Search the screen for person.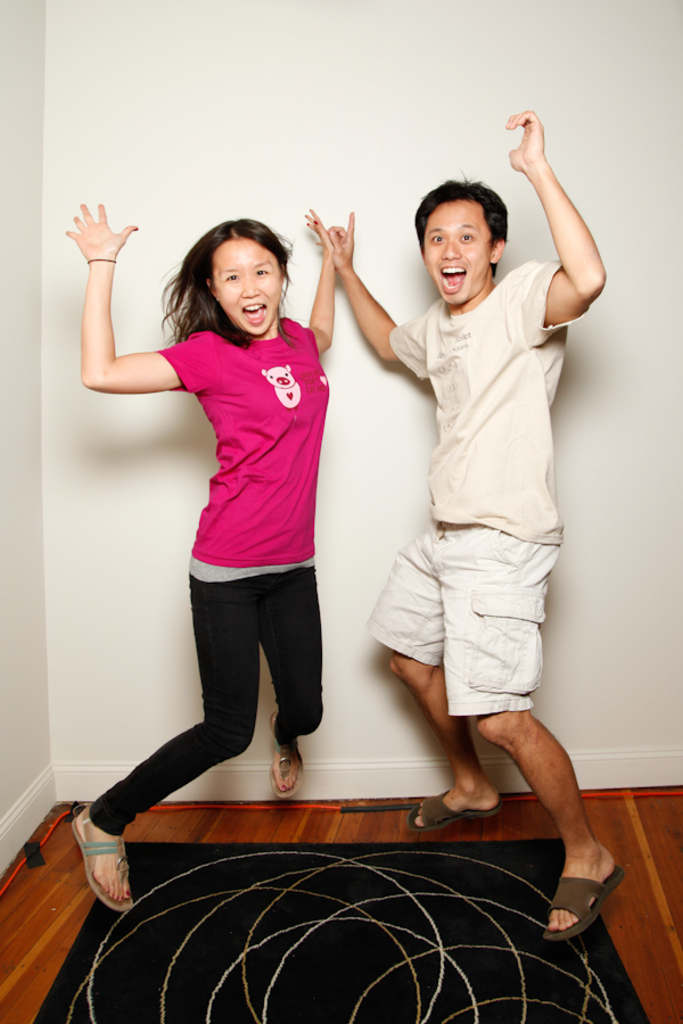
Found at [x1=327, y1=112, x2=623, y2=945].
